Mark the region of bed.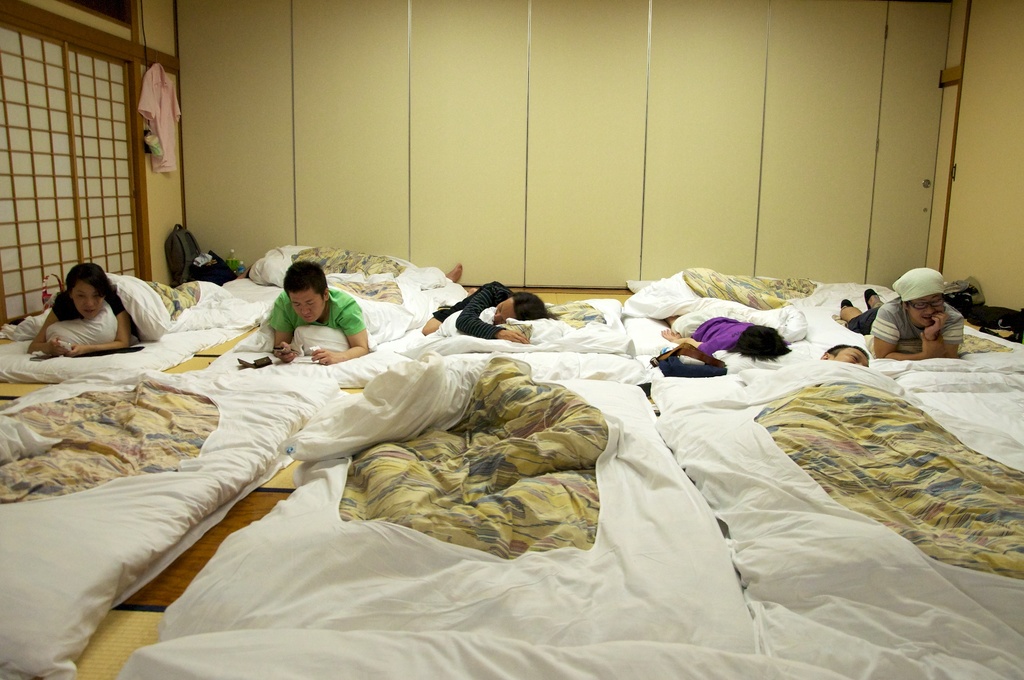
Region: detection(436, 296, 643, 379).
